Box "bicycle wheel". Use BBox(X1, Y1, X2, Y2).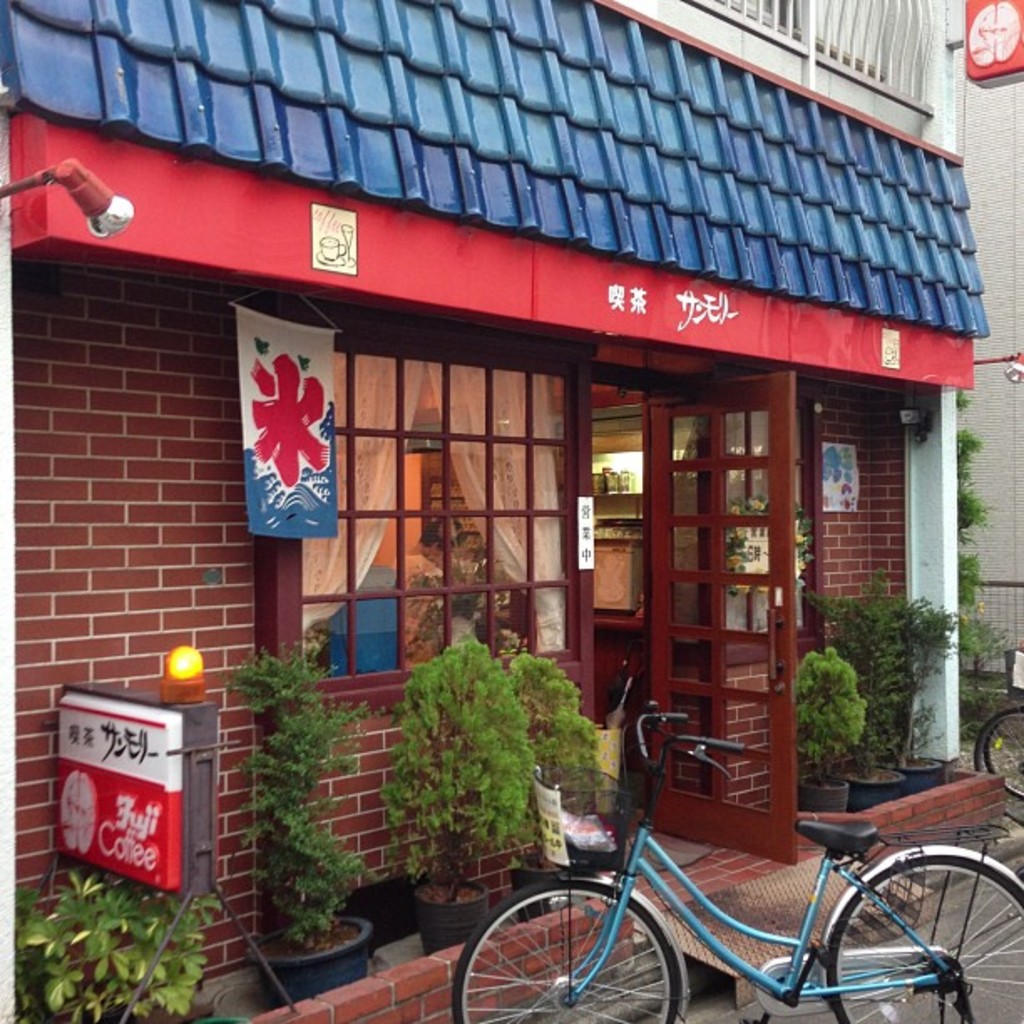
BBox(817, 848, 1022, 1022).
